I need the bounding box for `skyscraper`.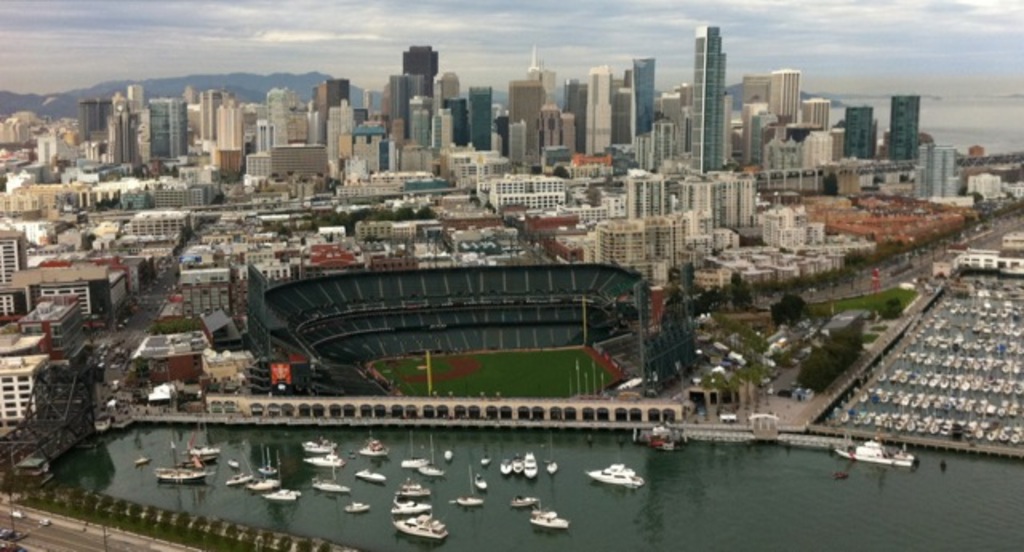
Here it is: 677,19,746,174.
